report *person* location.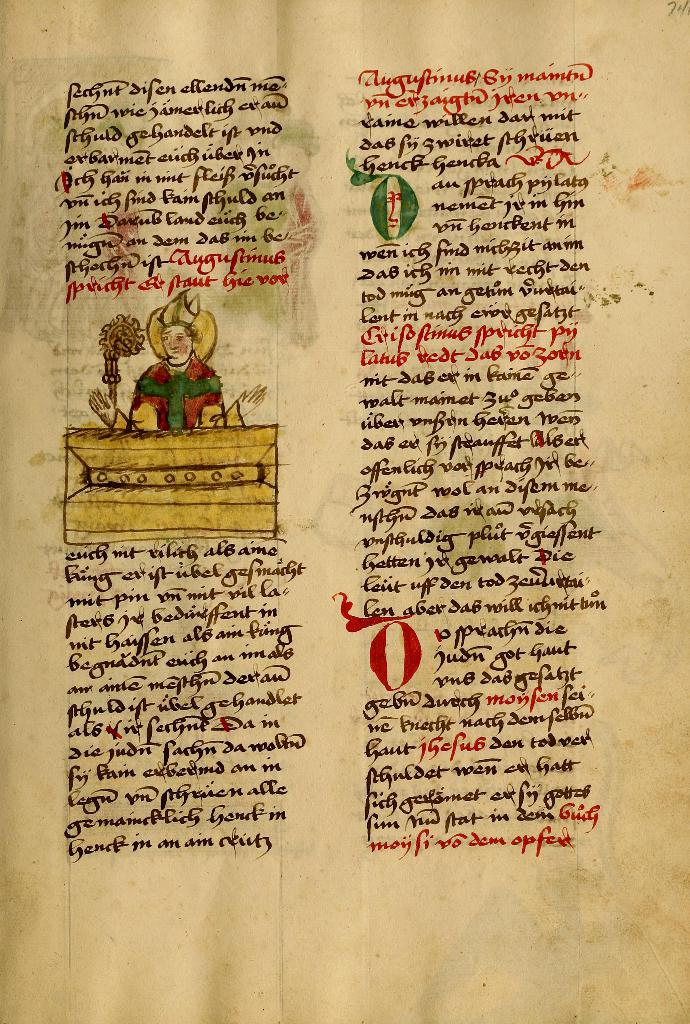
Report: box(127, 298, 217, 422).
